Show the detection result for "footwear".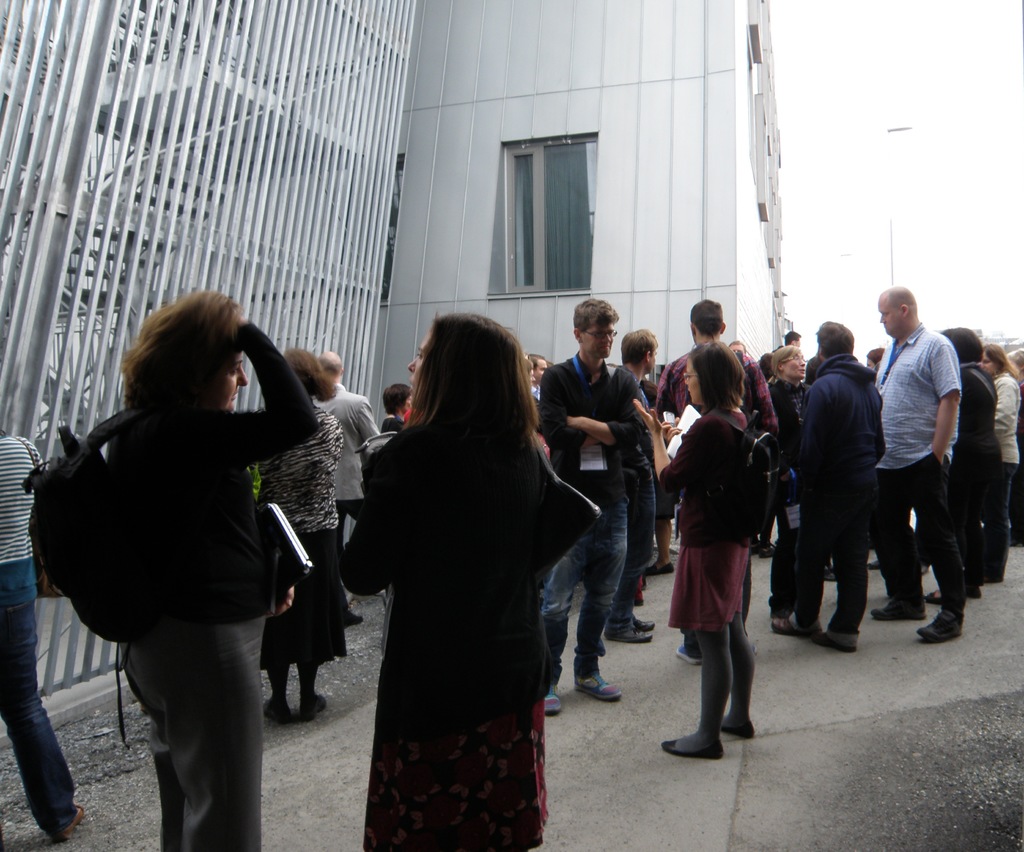
left=759, top=539, right=778, bottom=560.
